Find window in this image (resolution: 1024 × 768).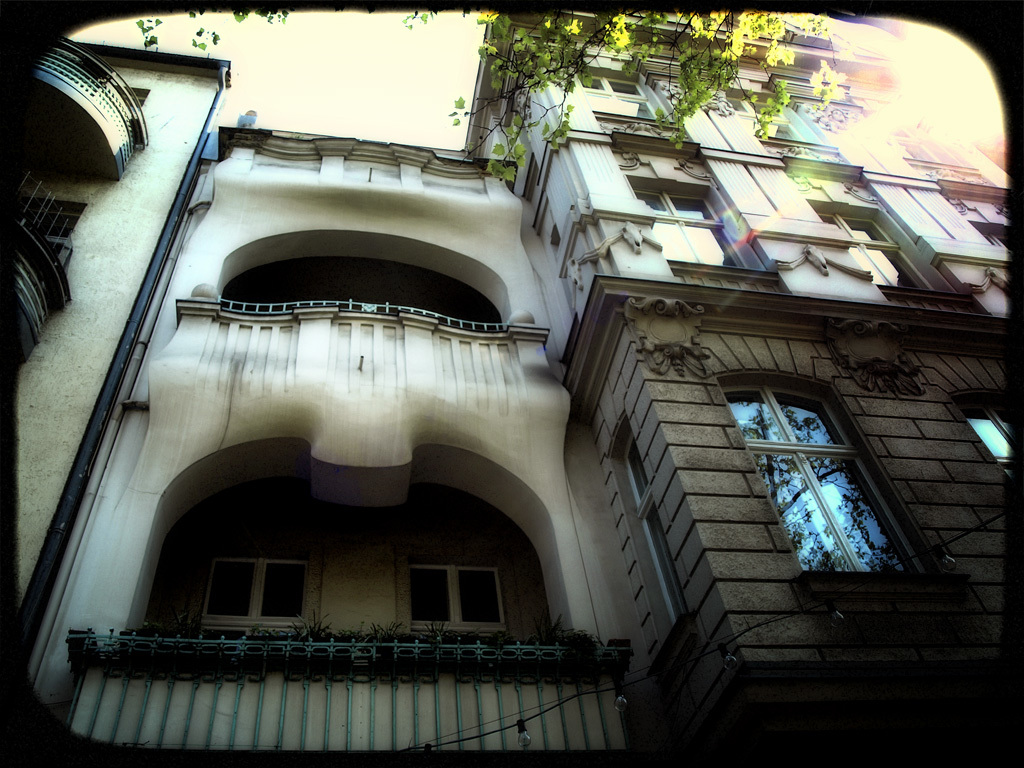
<bbox>723, 95, 806, 141</bbox>.
